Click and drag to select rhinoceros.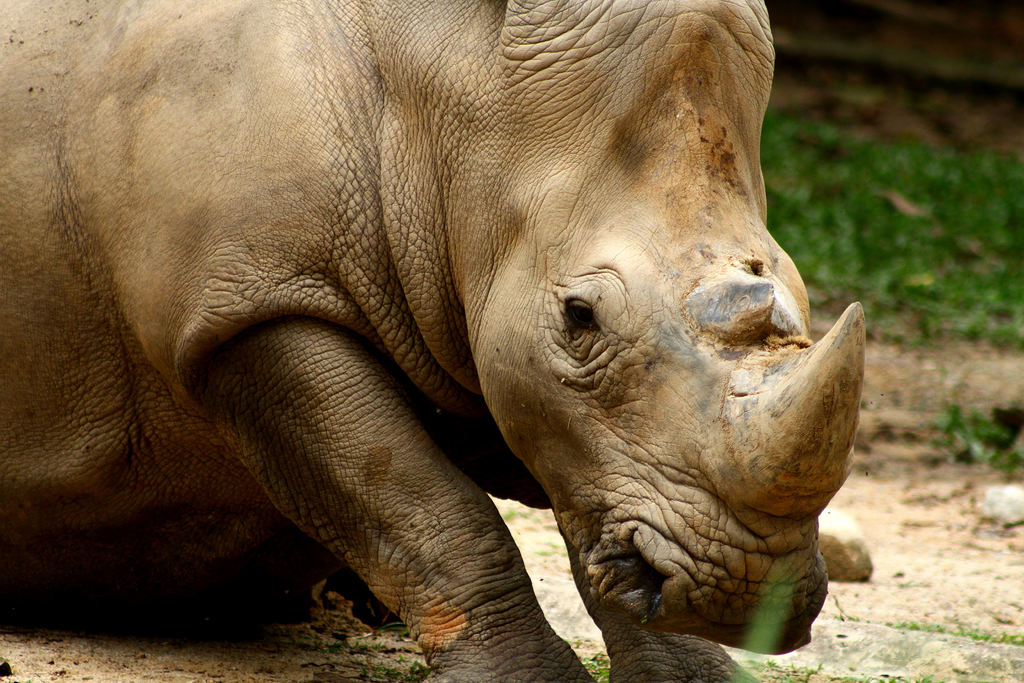
Selection: detection(0, 0, 872, 682).
